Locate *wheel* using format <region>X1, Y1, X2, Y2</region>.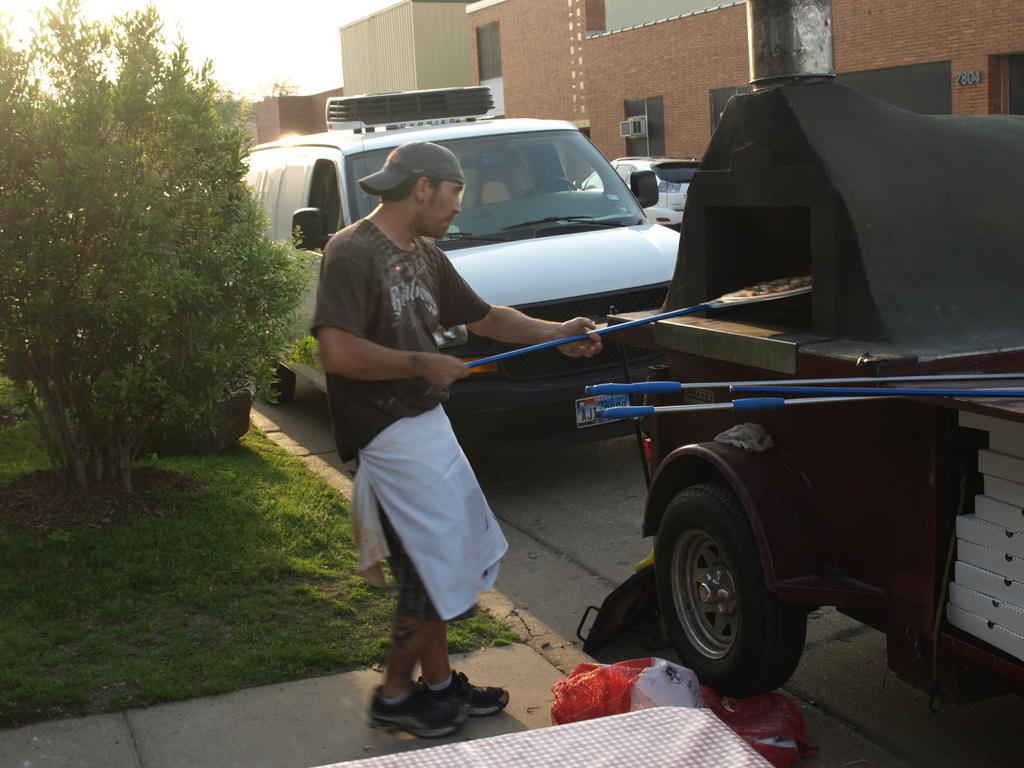
<region>665, 474, 804, 703</region>.
